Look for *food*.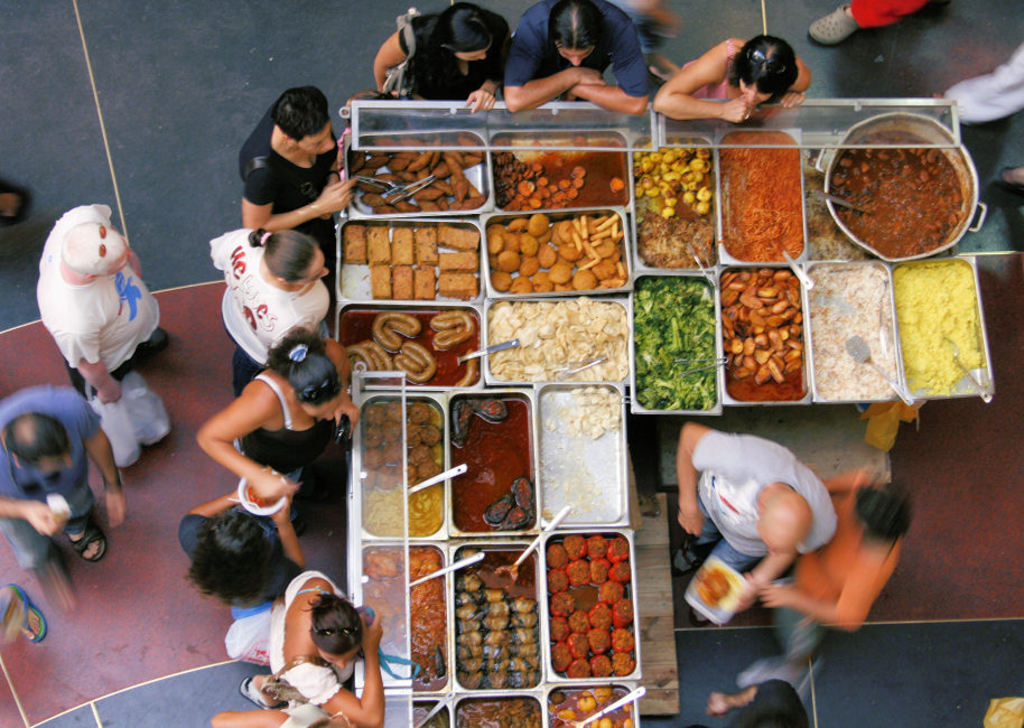
Found: select_region(452, 399, 474, 449).
